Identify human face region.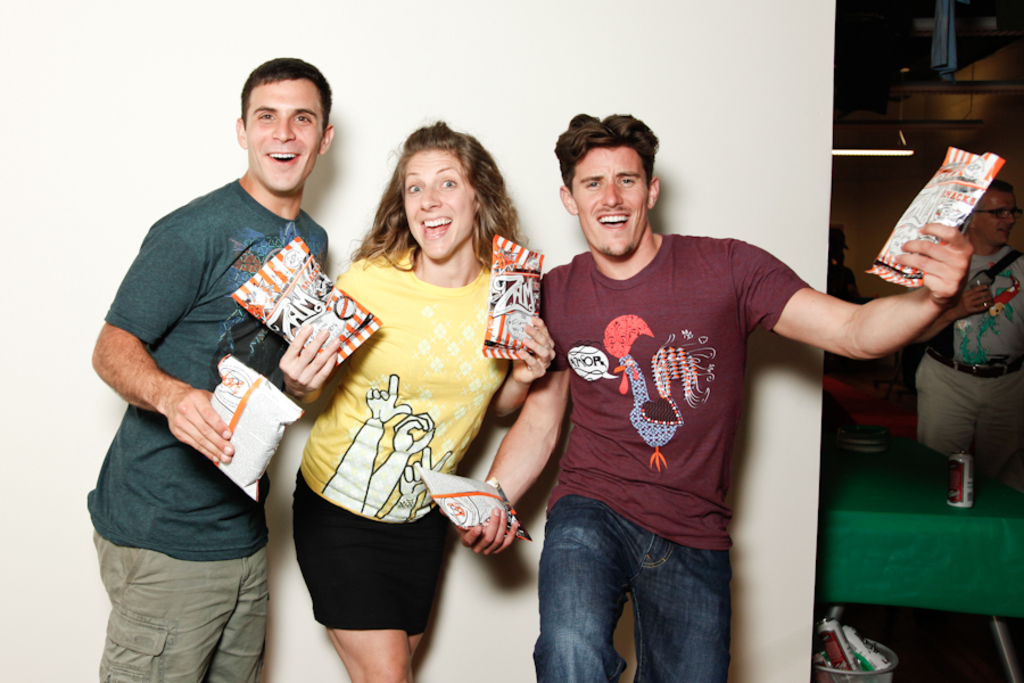
Region: 972 188 1016 244.
